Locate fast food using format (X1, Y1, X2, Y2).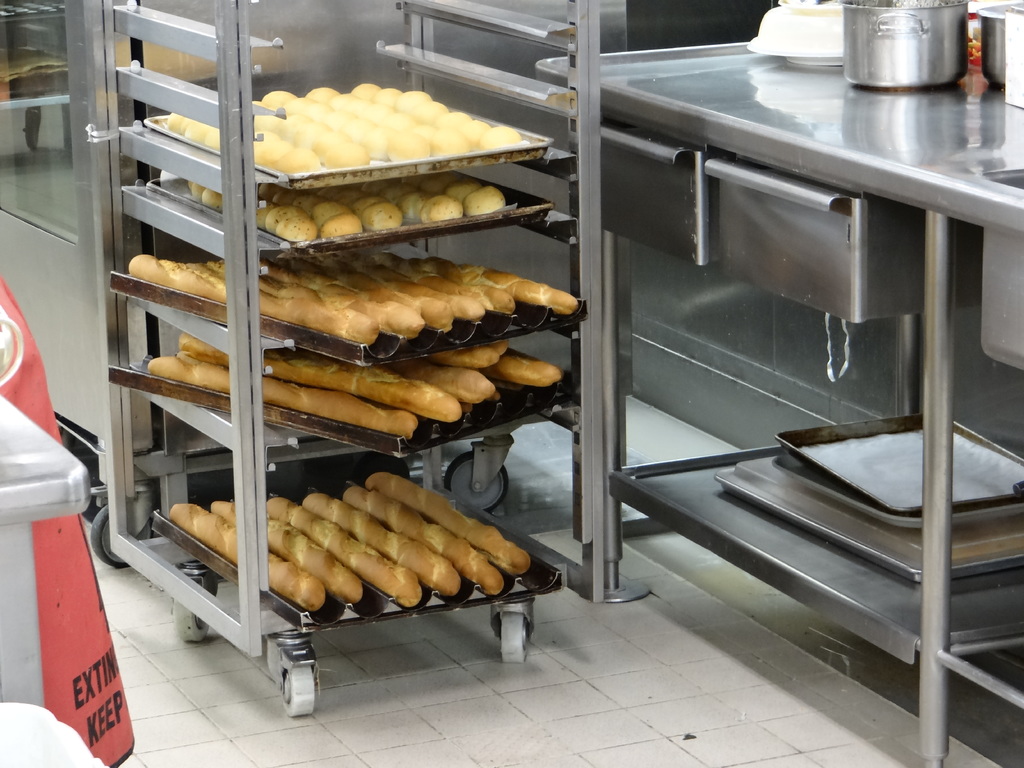
(319, 211, 359, 234).
